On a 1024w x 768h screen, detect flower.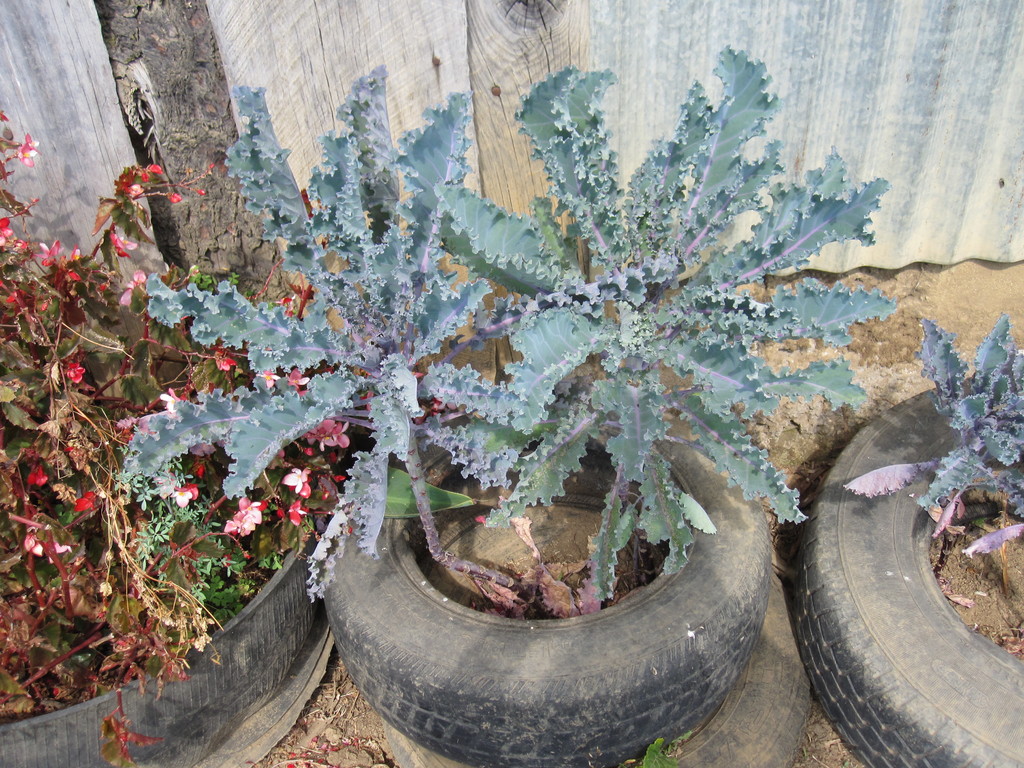
(x1=22, y1=131, x2=36, y2=163).
